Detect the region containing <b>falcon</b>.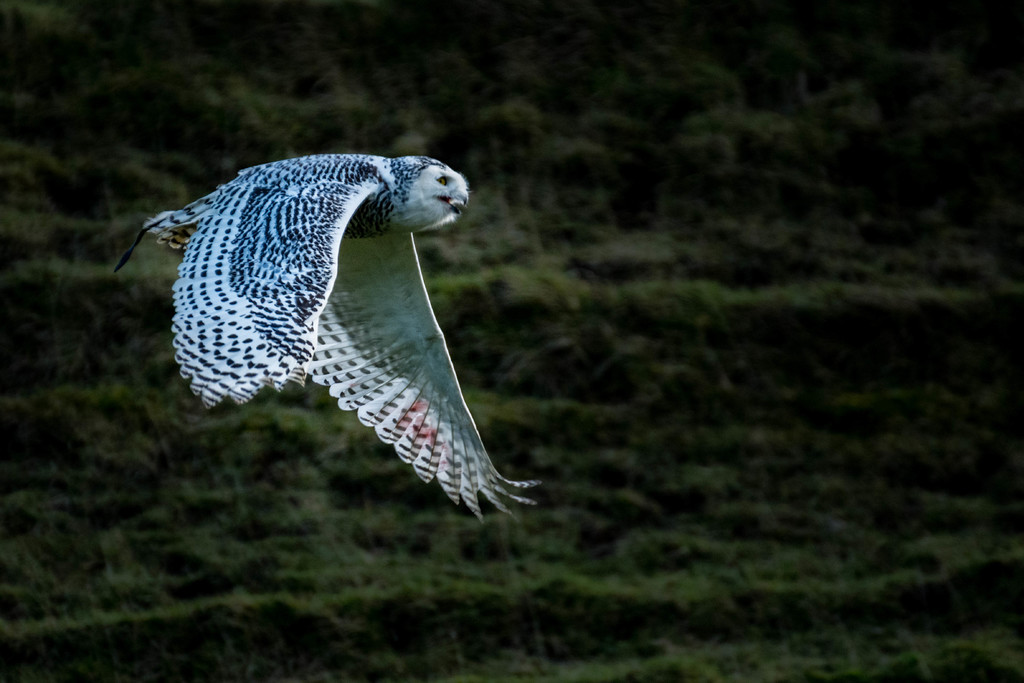
<box>105,152,545,530</box>.
